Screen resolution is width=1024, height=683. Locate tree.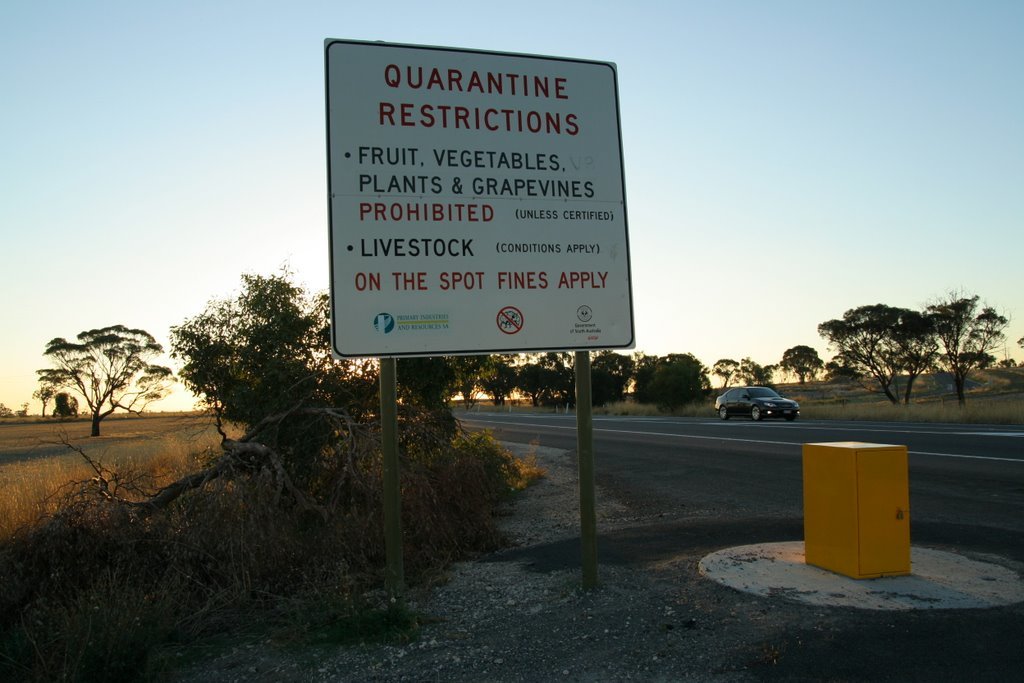
30, 378, 57, 415.
